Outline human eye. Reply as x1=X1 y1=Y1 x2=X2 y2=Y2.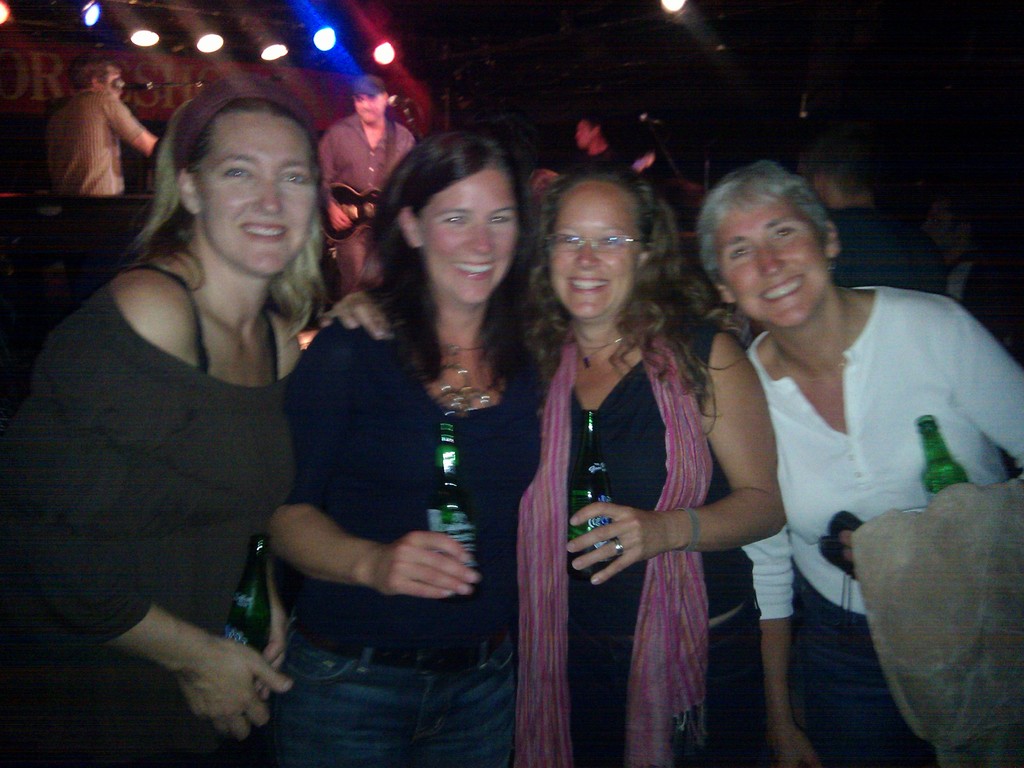
x1=223 y1=168 x2=255 y2=181.
